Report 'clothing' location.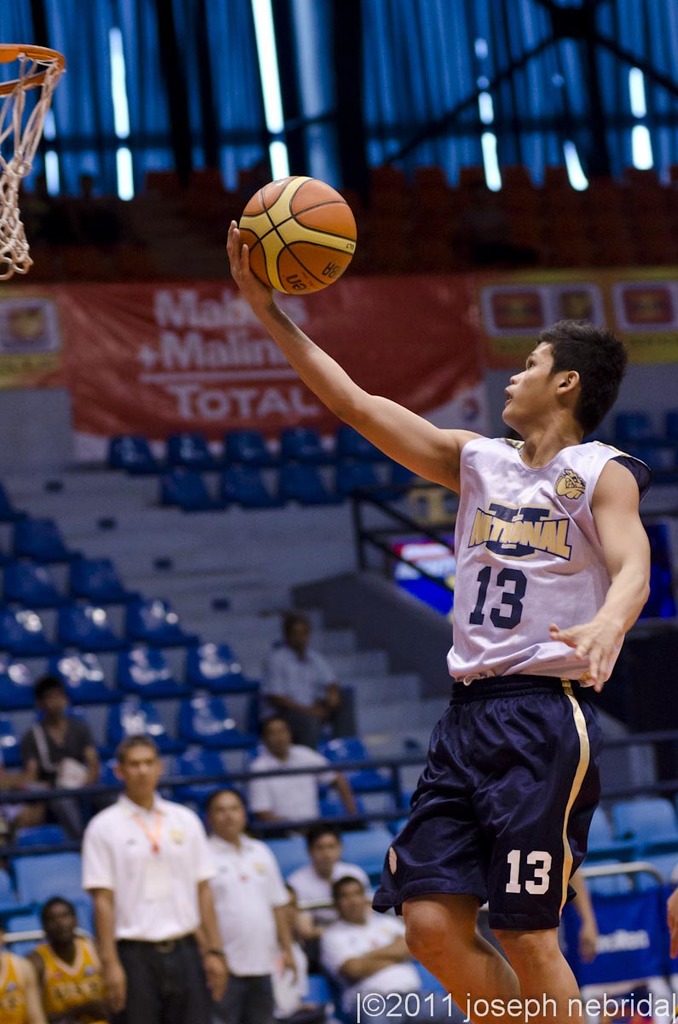
Report: bbox=[269, 939, 322, 1023].
